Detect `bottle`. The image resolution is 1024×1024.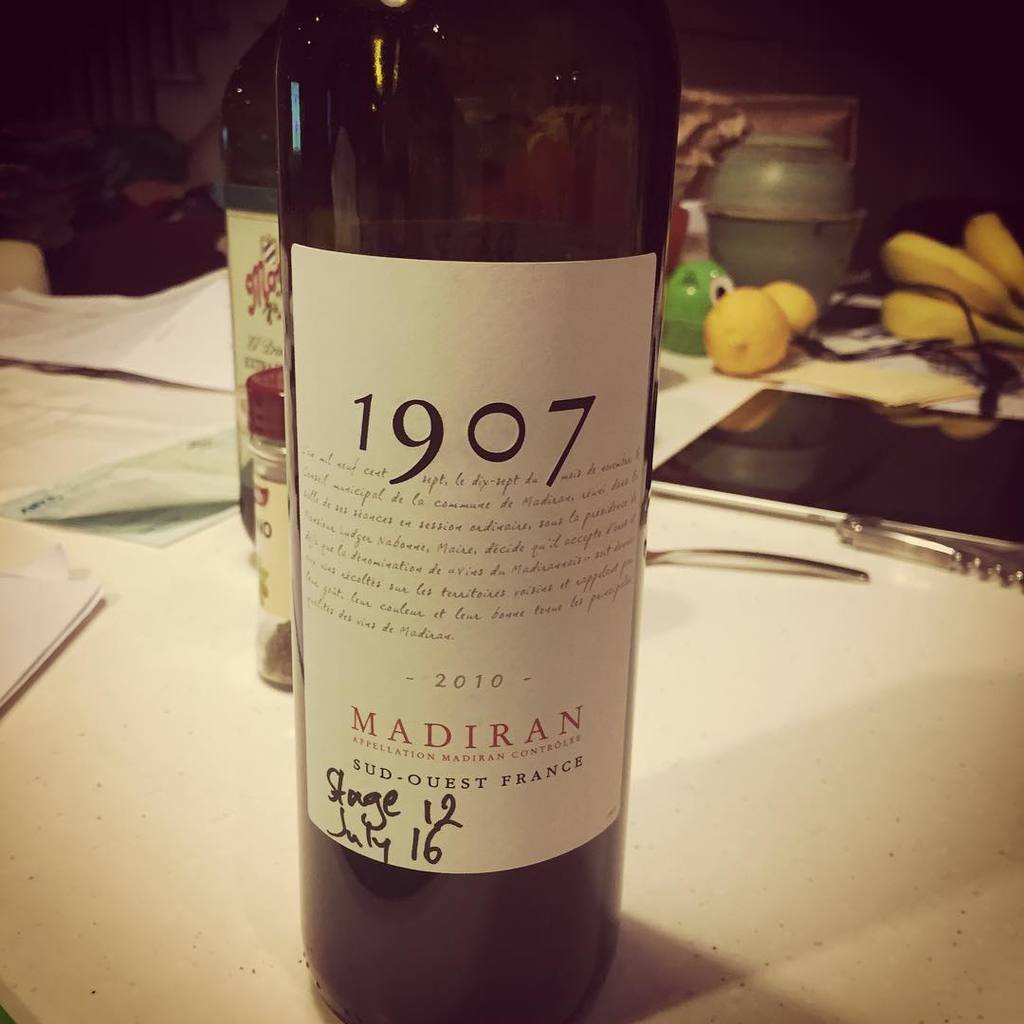
bbox=[247, 361, 294, 698].
